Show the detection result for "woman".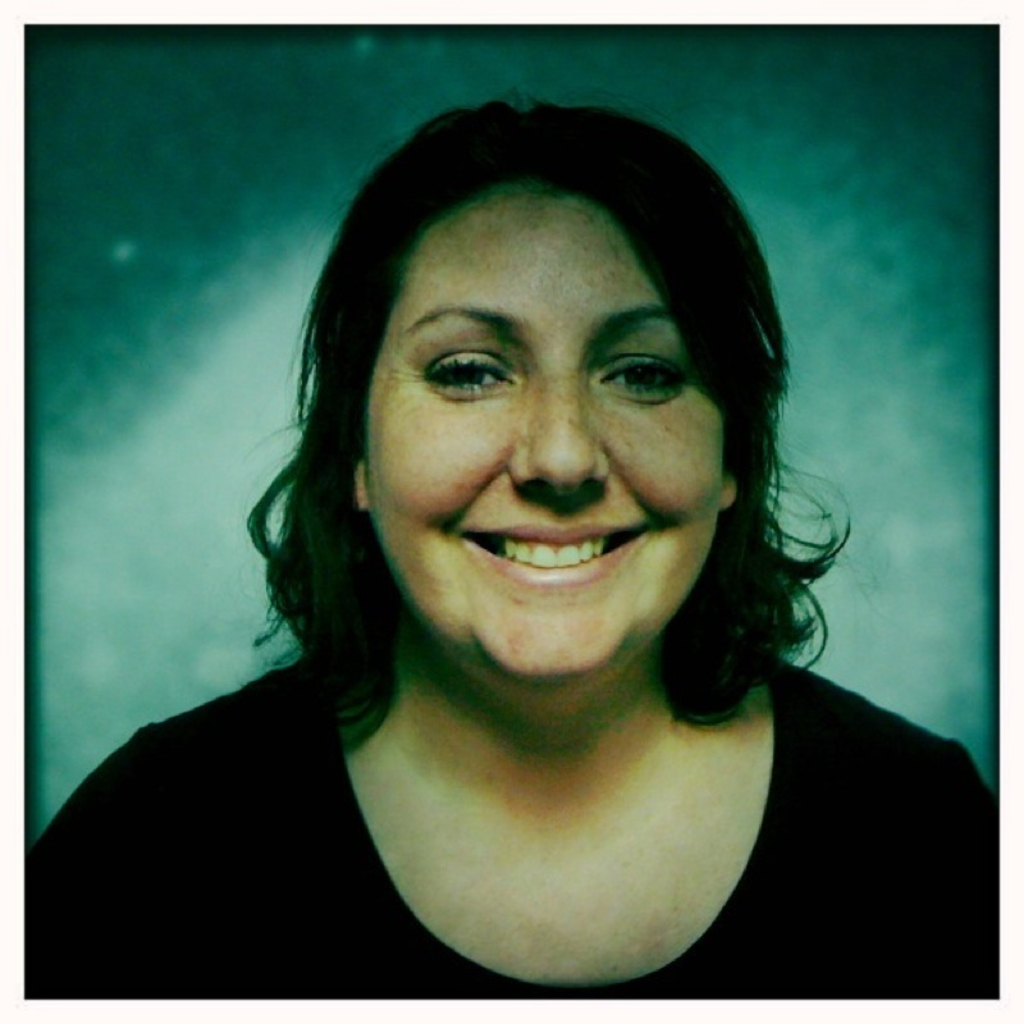
<box>63,116,954,983</box>.
